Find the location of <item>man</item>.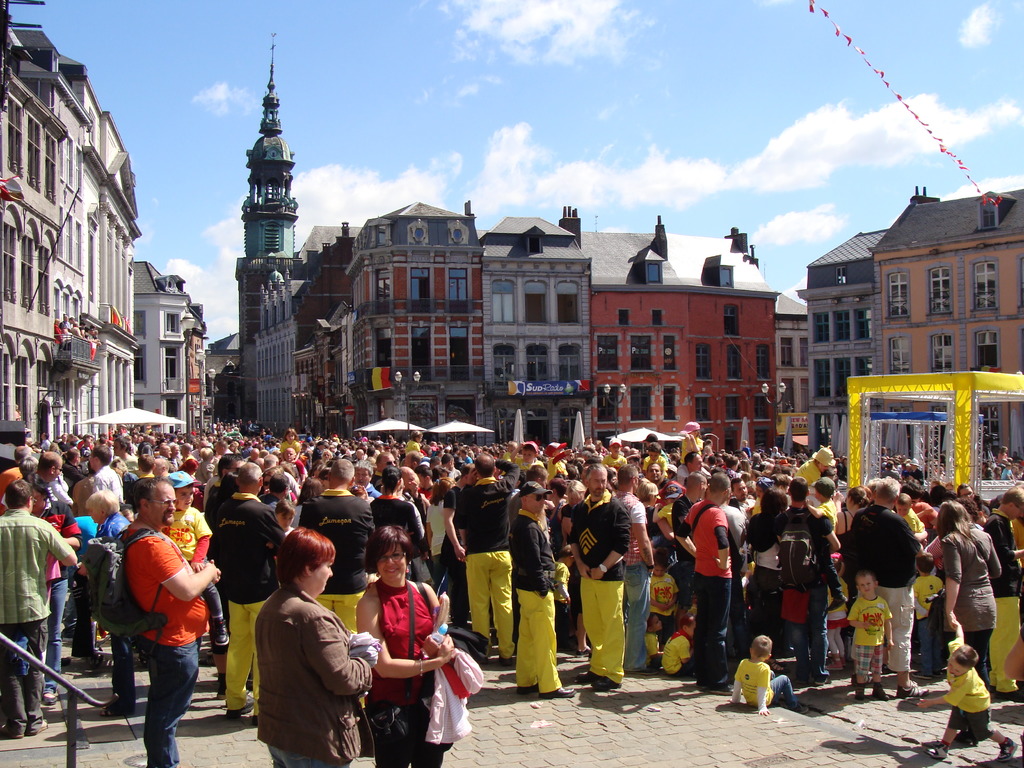
Location: bbox=(849, 474, 921, 697).
